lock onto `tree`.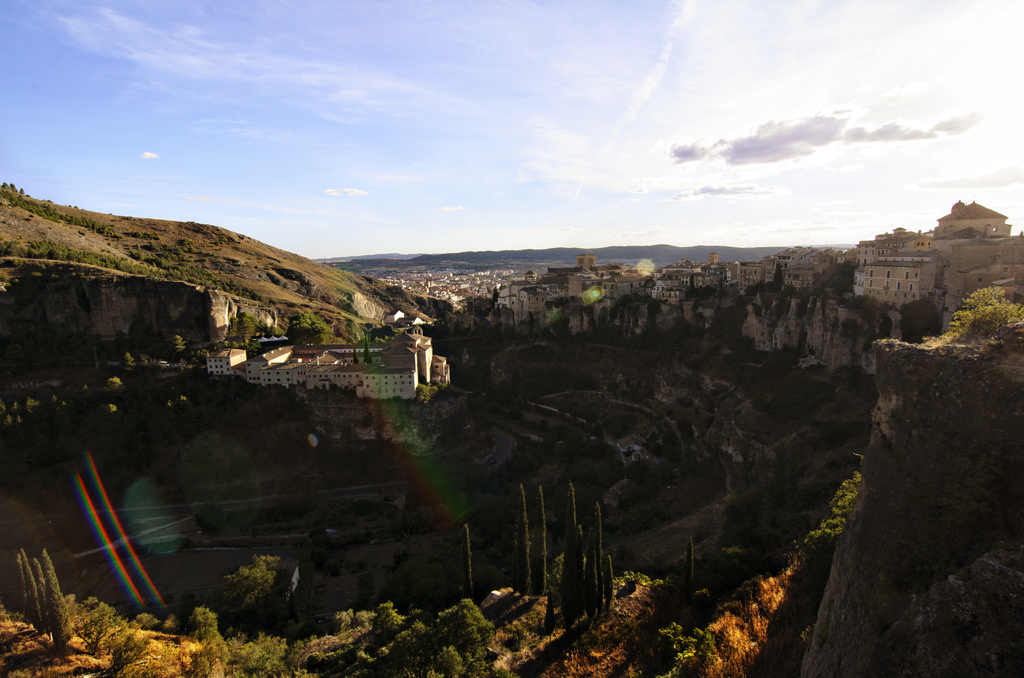
Locked: (left=198, top=560, right=291, bottom=632).
